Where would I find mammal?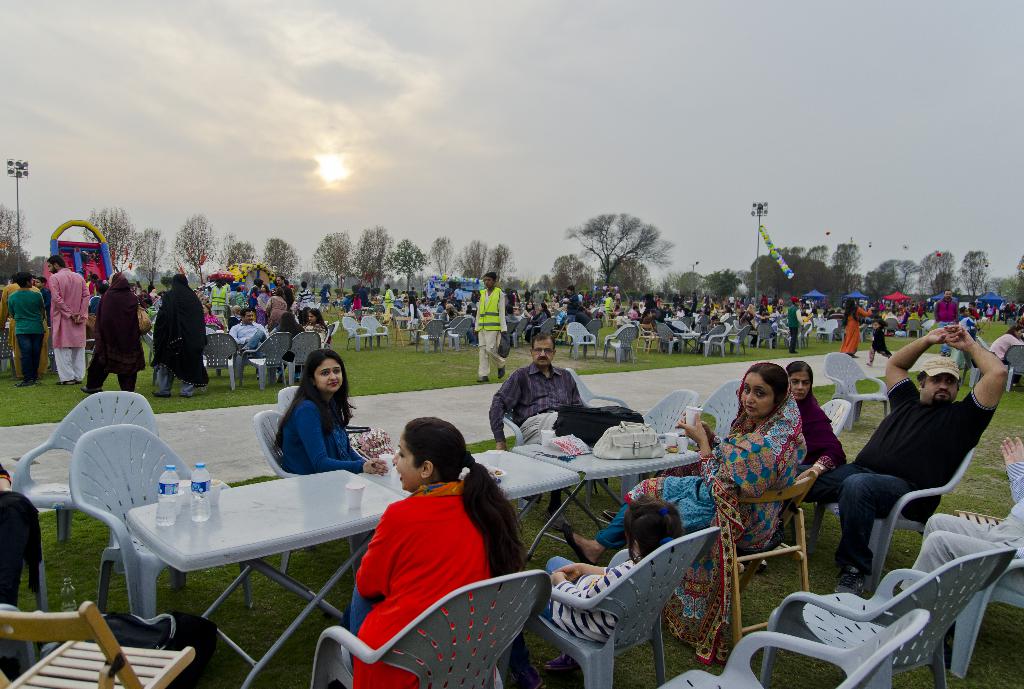
At box(347, 418, 528, 688).
